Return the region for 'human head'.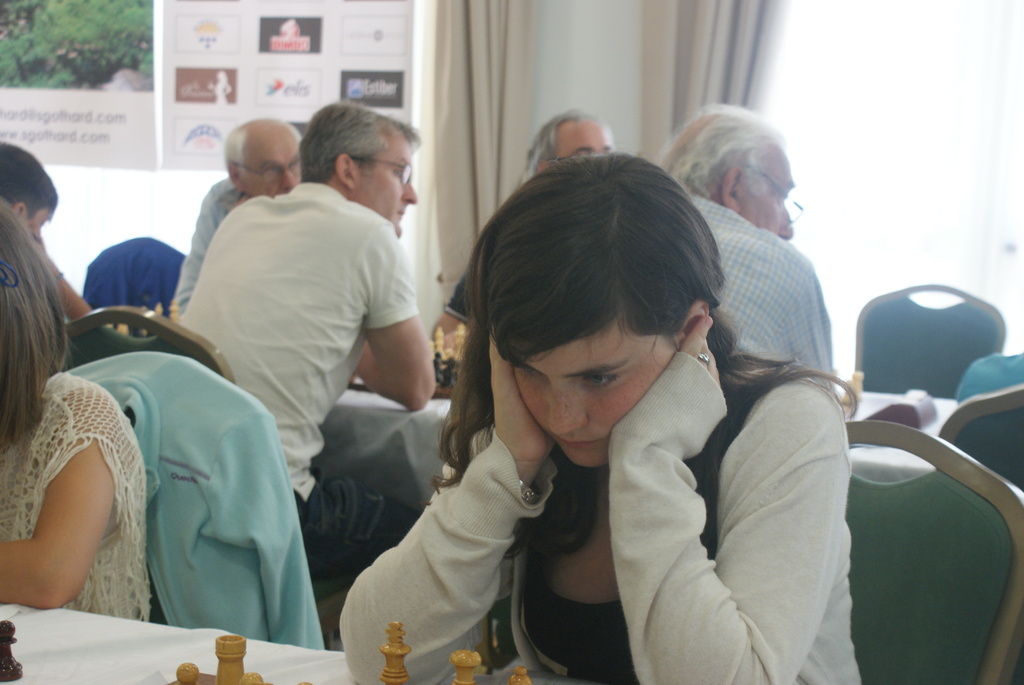
x1=660 y1=99 x2=795 y2=241.
